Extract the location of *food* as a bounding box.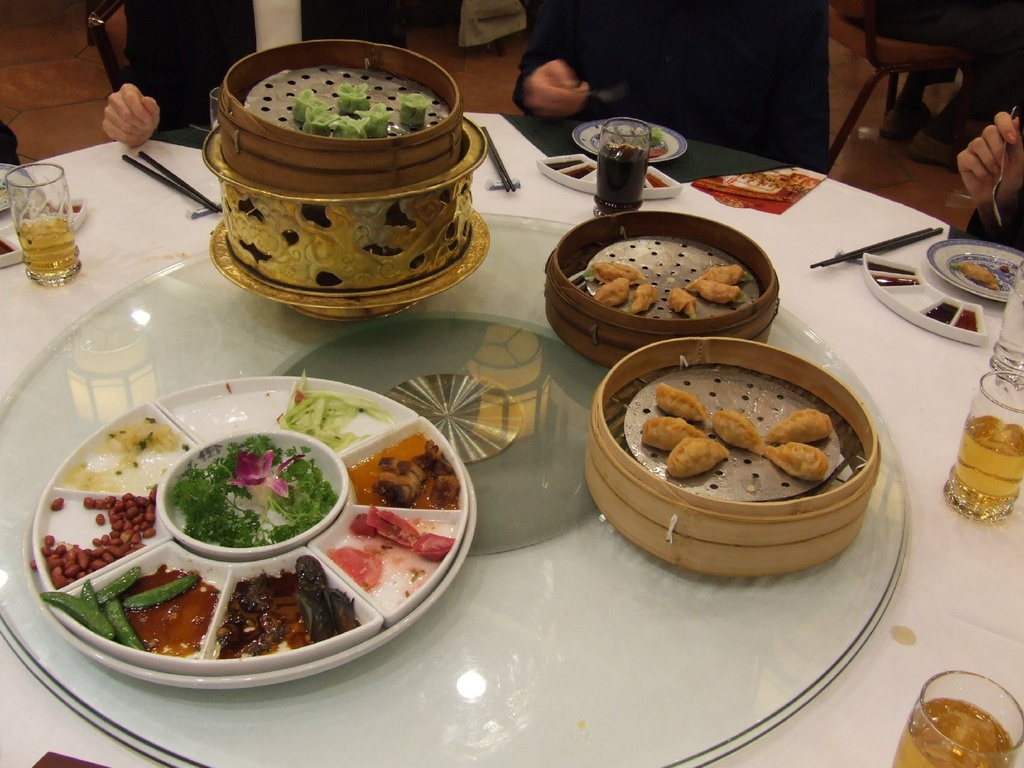
[x1=213, y1=552, x2=356, y2=662].
